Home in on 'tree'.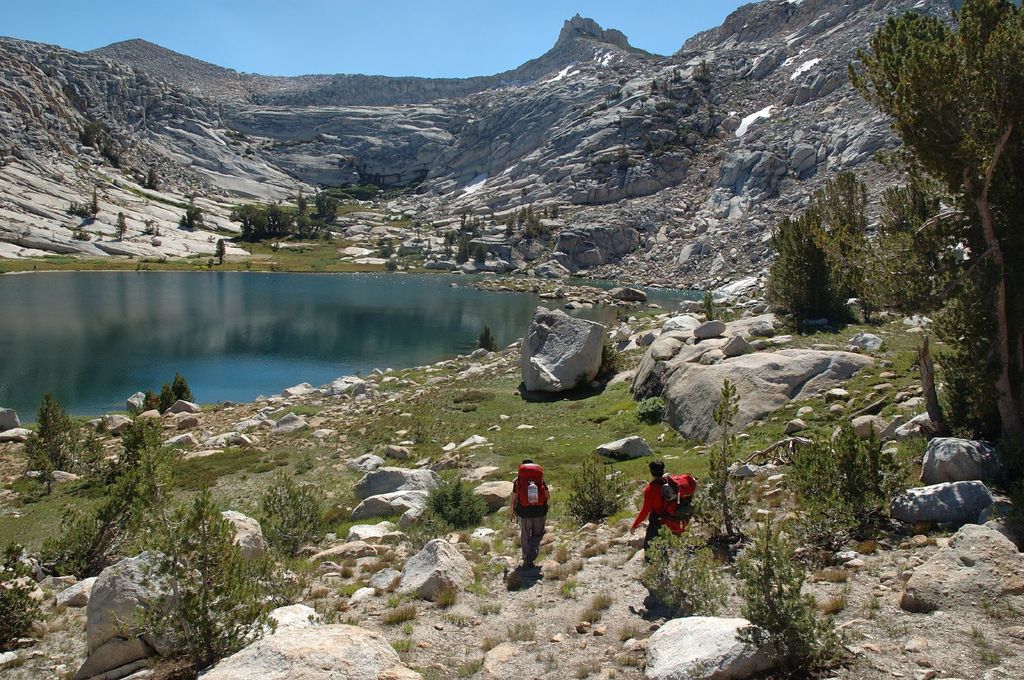
Homed in at {"x1": 696, "y1": 372, "x2": 748, "y2": 546}.
